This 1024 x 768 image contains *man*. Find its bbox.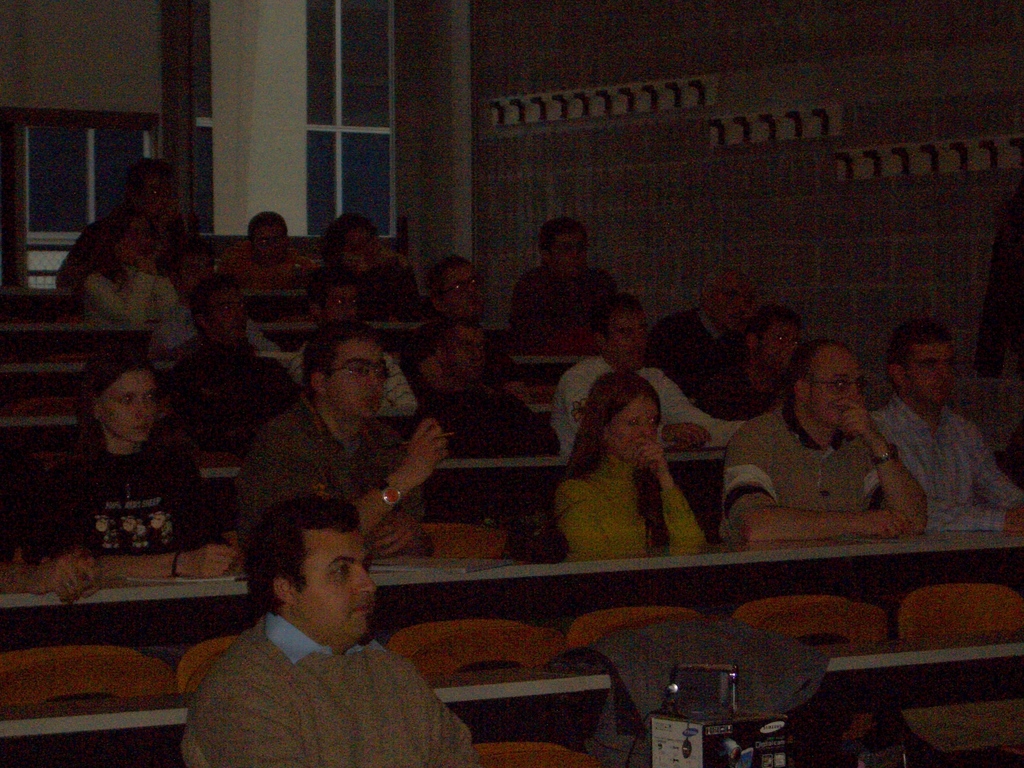
select_region(700, 304, 805, 418).
